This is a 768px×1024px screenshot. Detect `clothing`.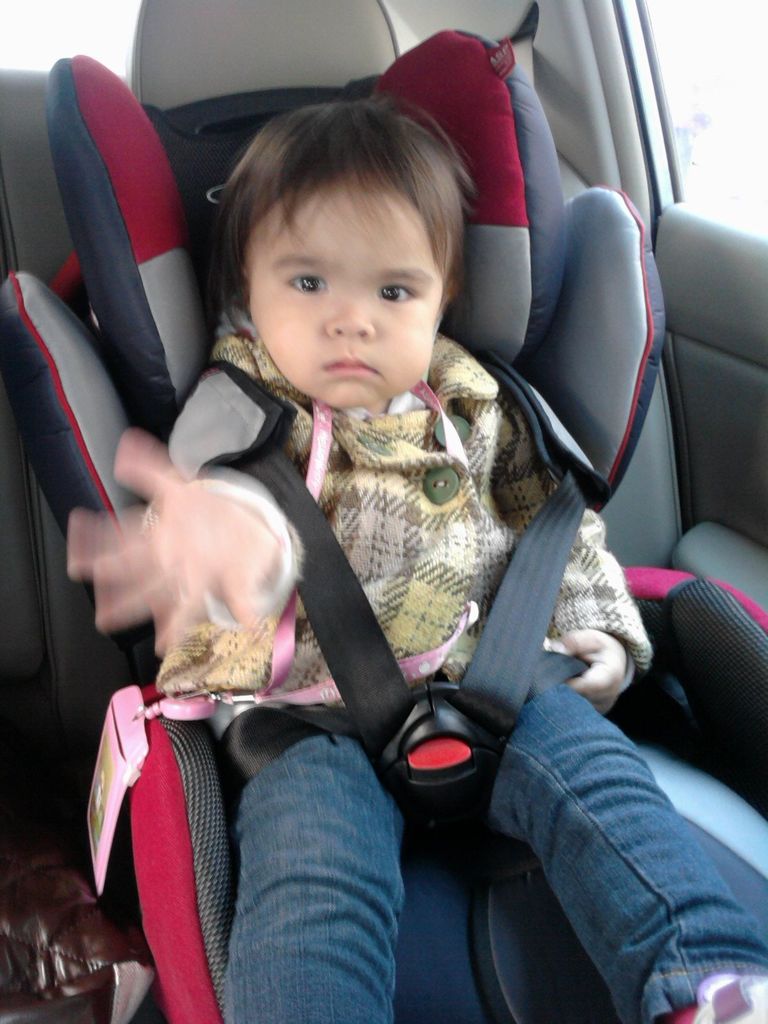
[x1=220, y1=673, x2=767, y2=1023].
